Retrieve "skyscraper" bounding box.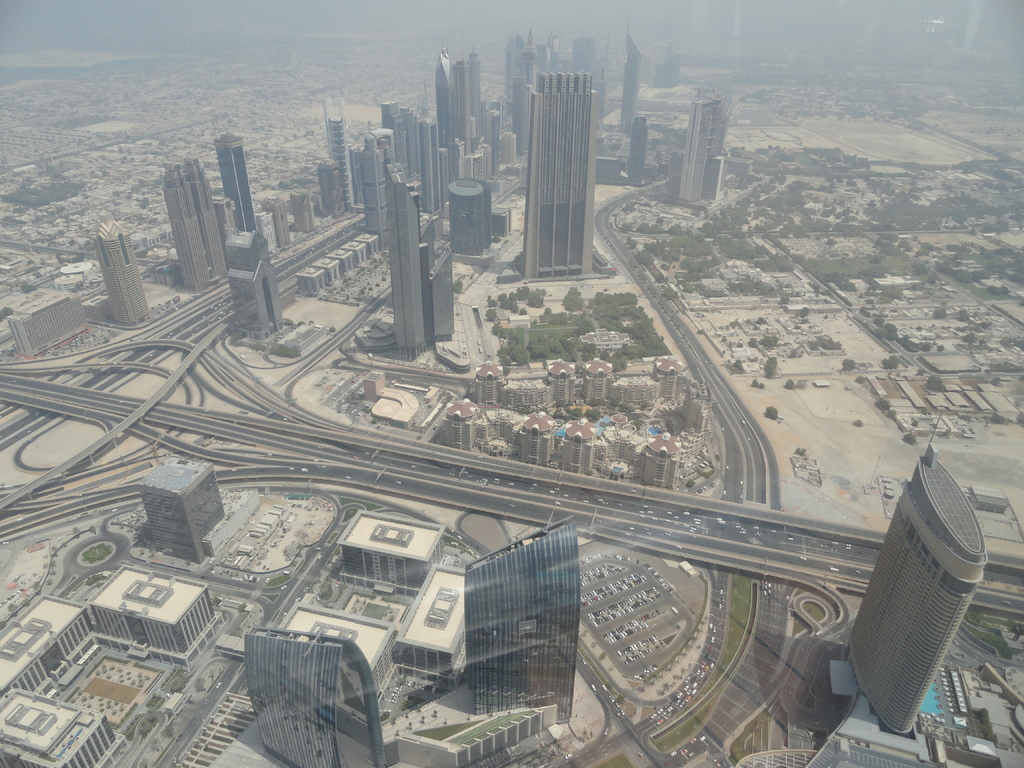
Bounding box: <box>330,114,367,216</box>.
